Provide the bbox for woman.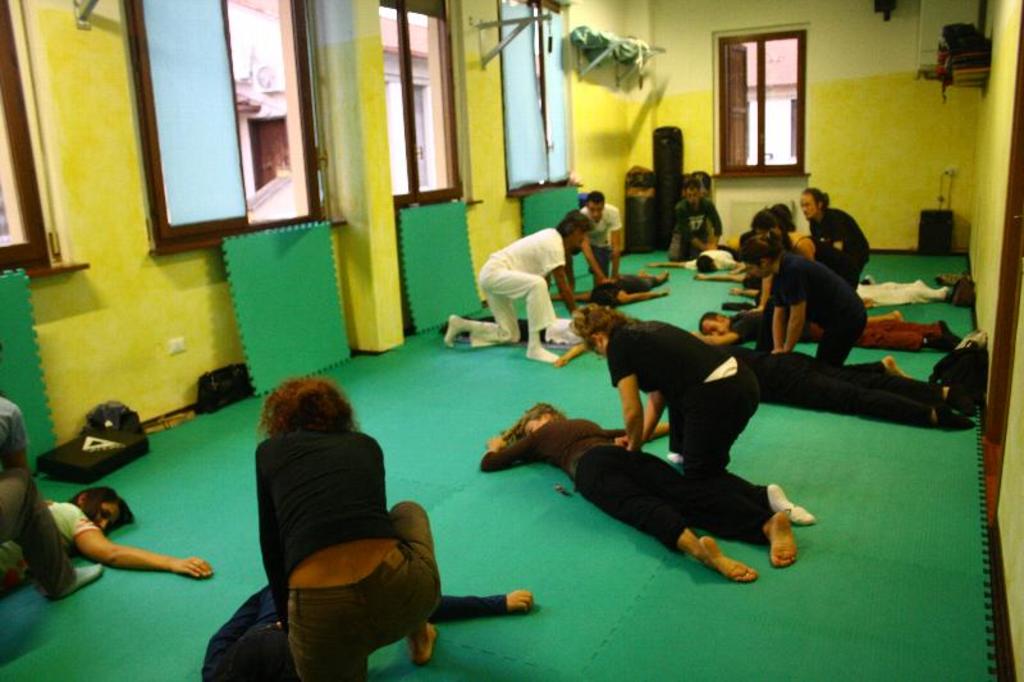
(566, 299, 820, 532).
